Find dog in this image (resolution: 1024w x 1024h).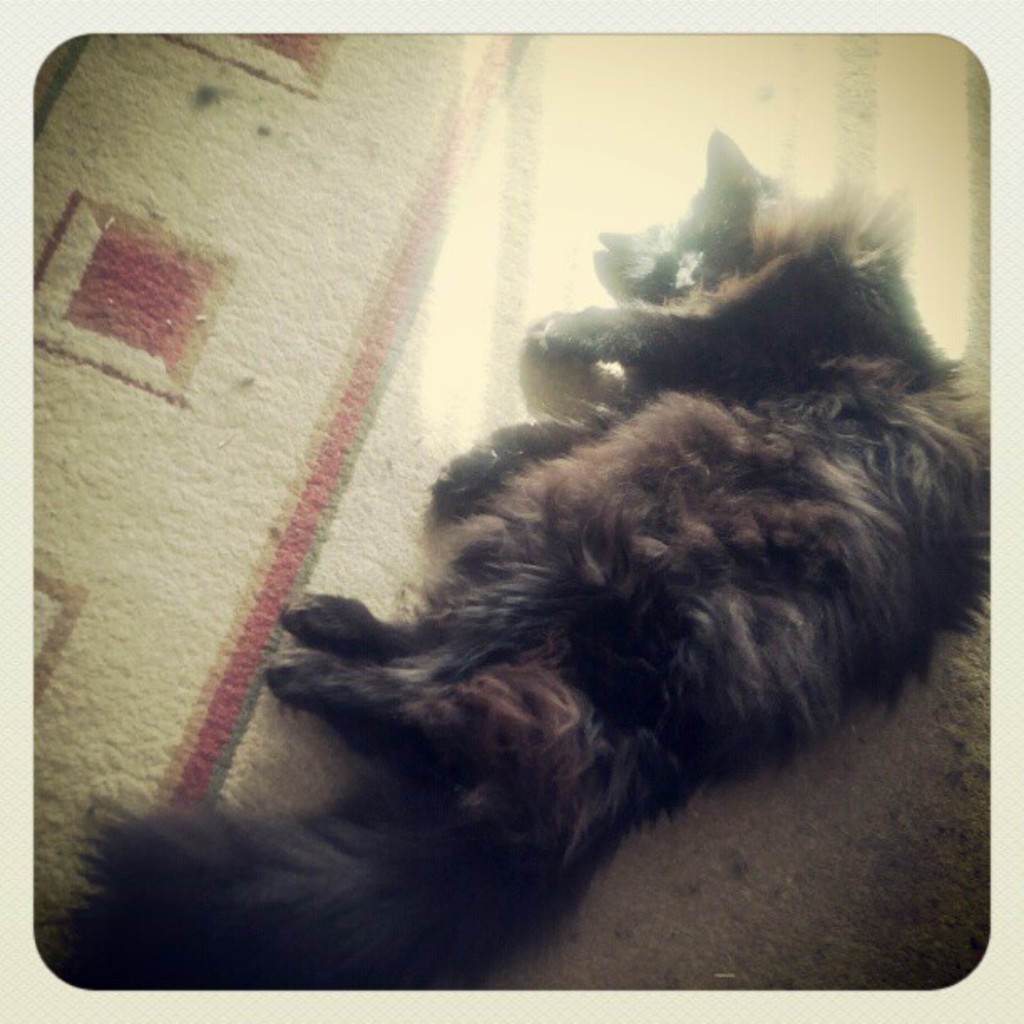
[32, 125, 989, 991].
